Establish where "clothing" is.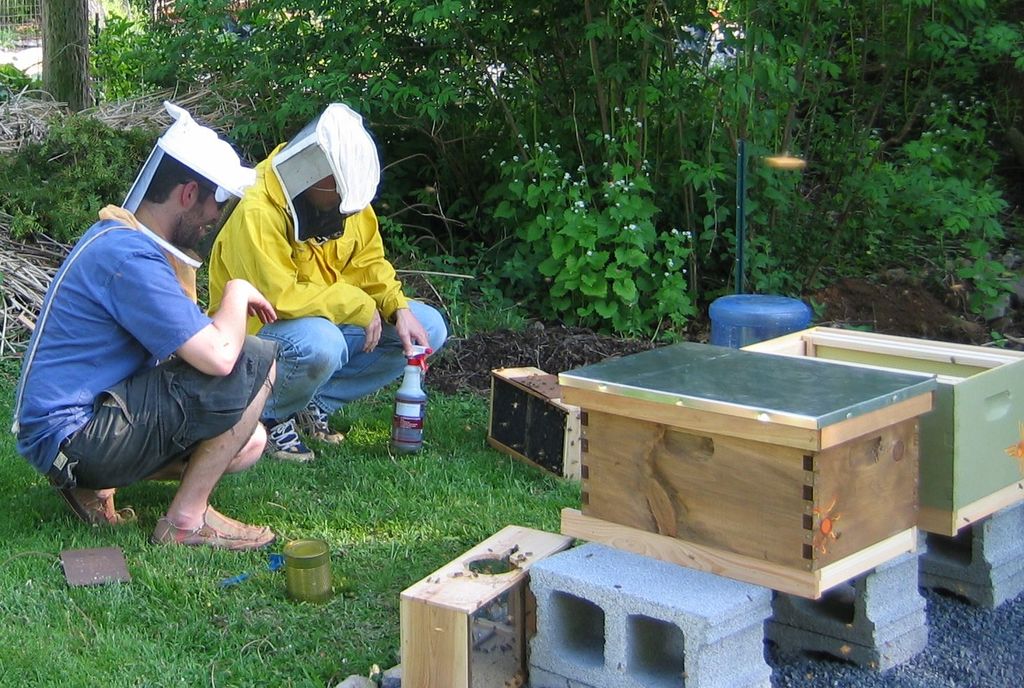
Established at Rect(43, 169, 263, 519).
